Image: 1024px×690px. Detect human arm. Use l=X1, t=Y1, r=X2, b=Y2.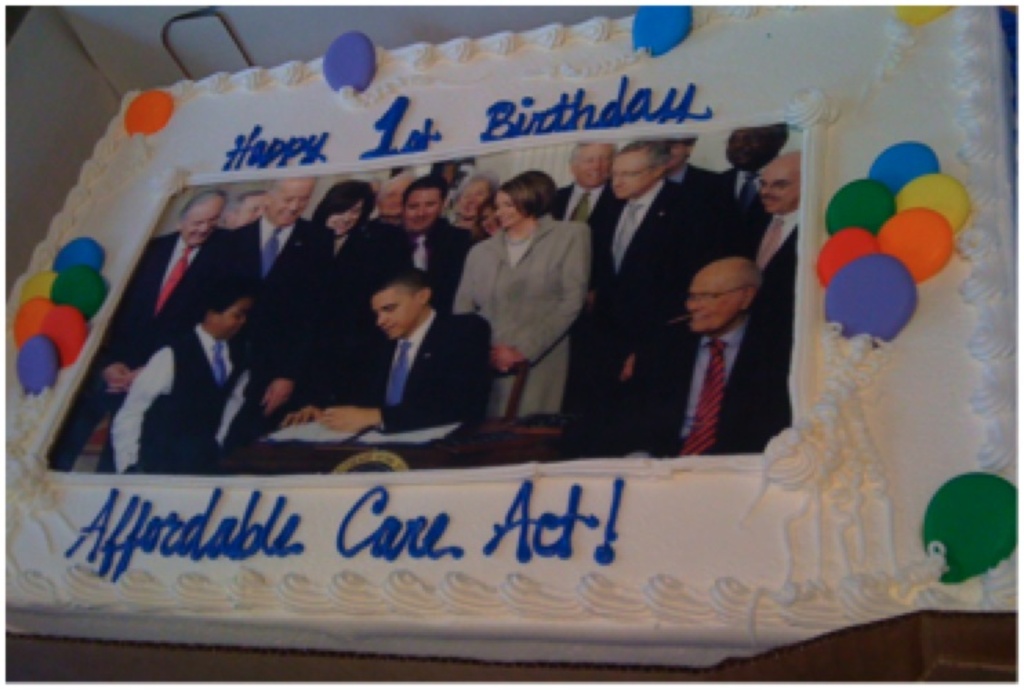
l=493, t=222, r=588, b=367.
